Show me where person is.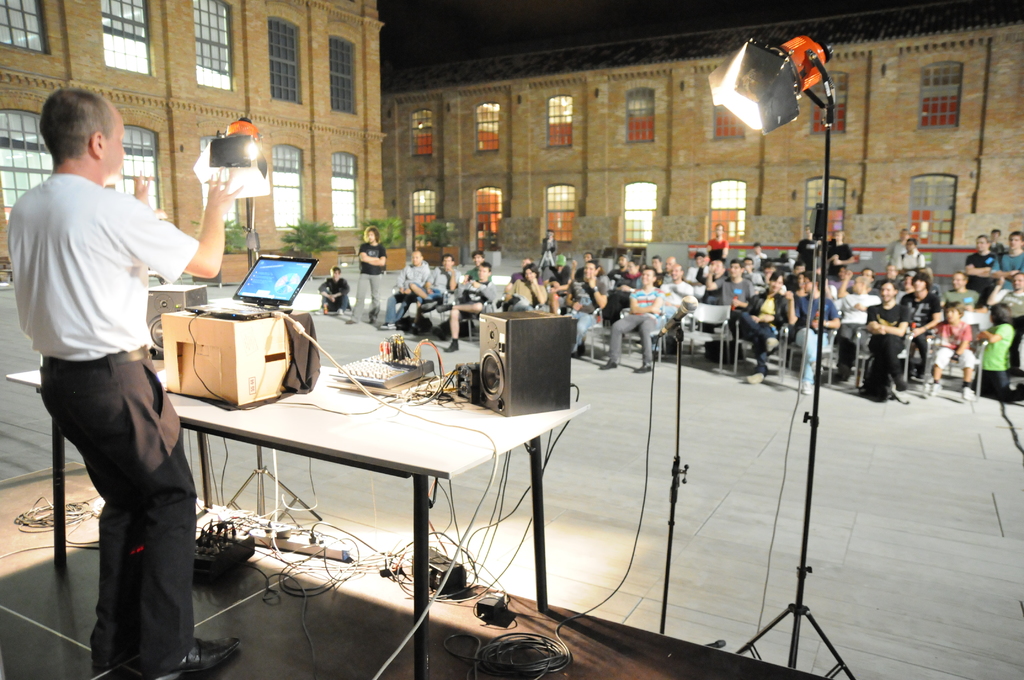
person is at {"x1": 317, "y1": 264, "x2": 350, "y2": 314}.
